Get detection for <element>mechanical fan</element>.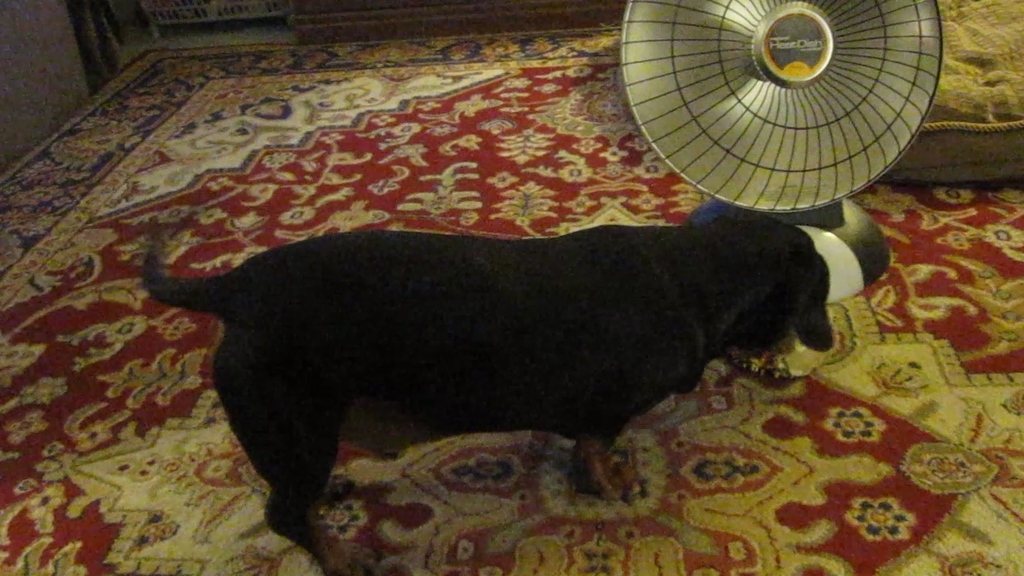
Detection: 620, 0, 946, 302.
